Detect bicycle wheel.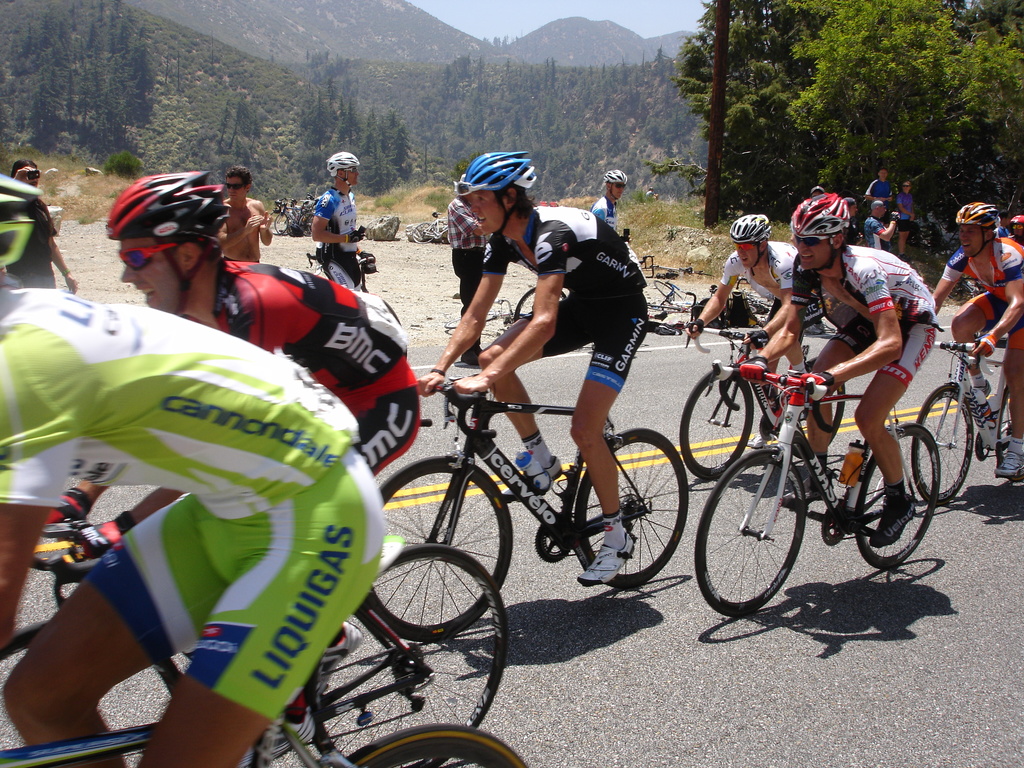
Detected at [x1=693, y1=449, x2=808, y2=619].
